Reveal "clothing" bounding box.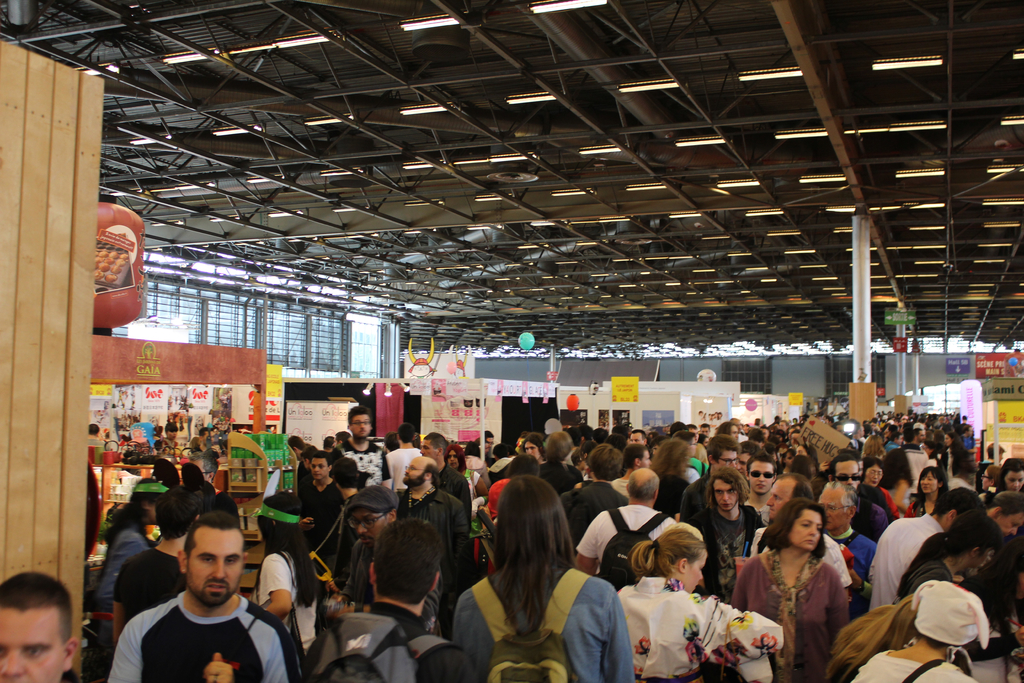
Revealed: {"x1": 92, "y1": 459, "x2": 107, "y2": 550}.
